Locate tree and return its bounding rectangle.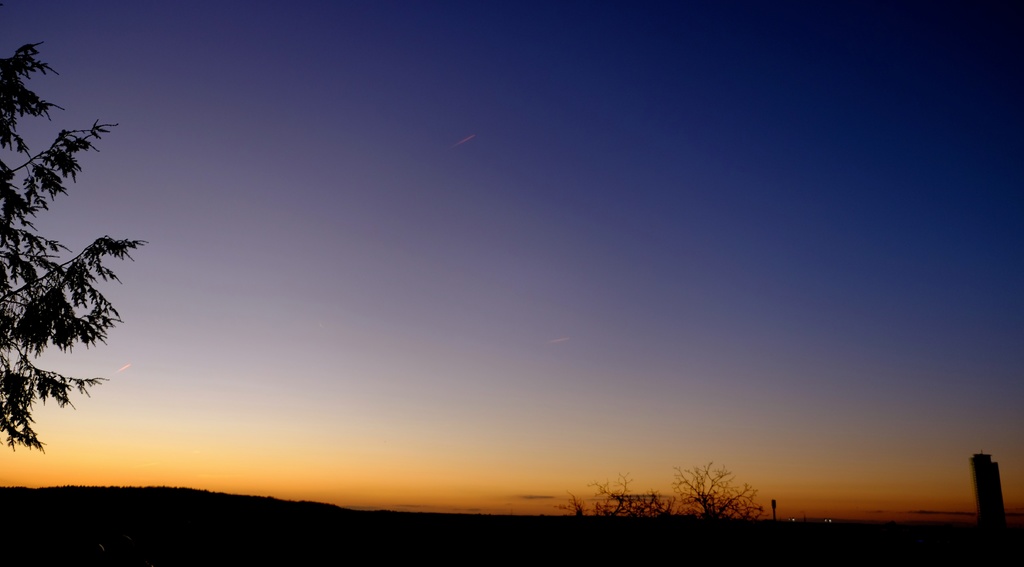
bbox(666, 461, 765, 527).
